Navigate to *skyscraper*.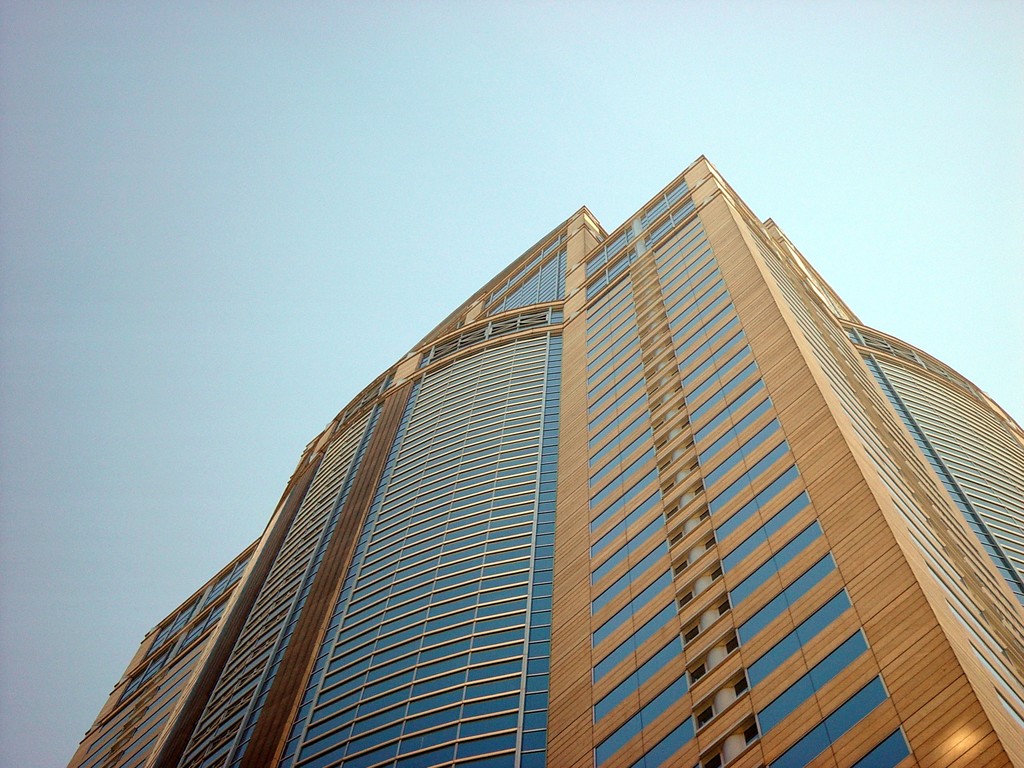
Navigation target: {"left": 69, "top": 179, "right": 1023, "bottom": 760}.
